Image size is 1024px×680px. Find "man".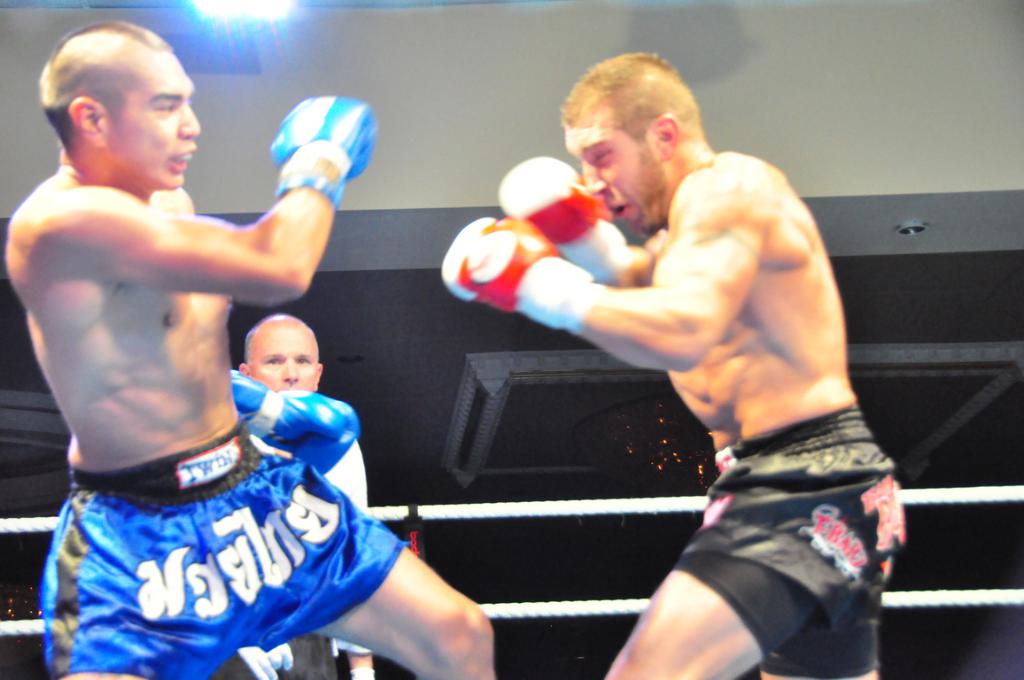
bbox=[404, 58, 903, 644].
